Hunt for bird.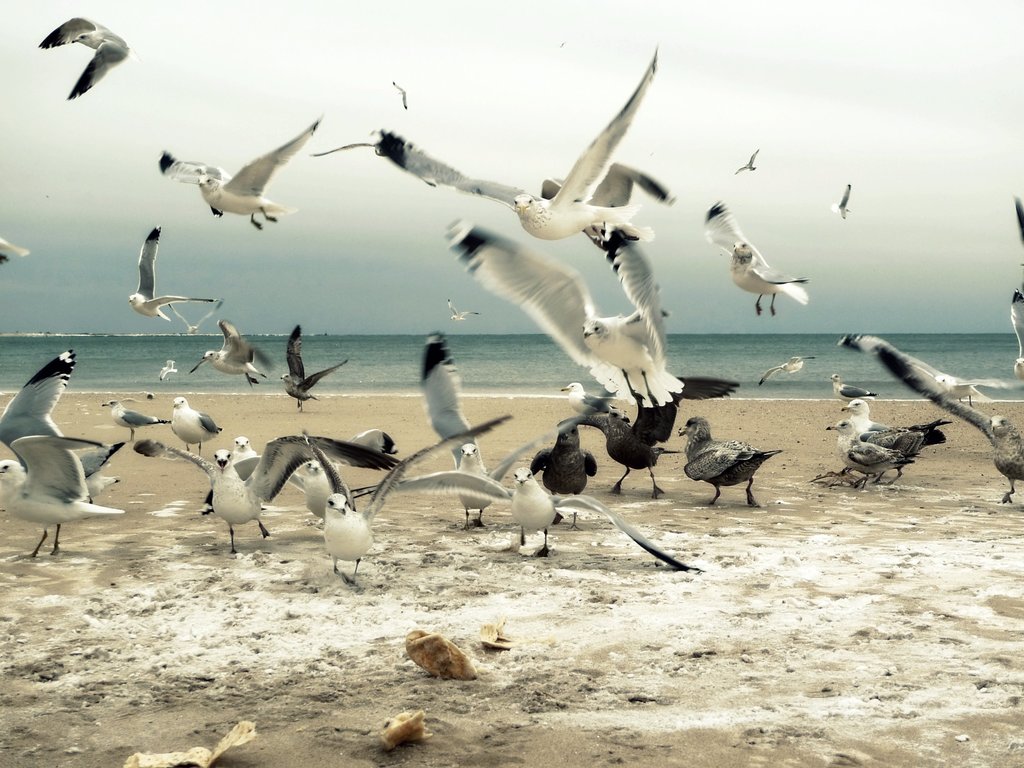
Hunted down at x1=524 y1=413 x2=607 y2=502.
